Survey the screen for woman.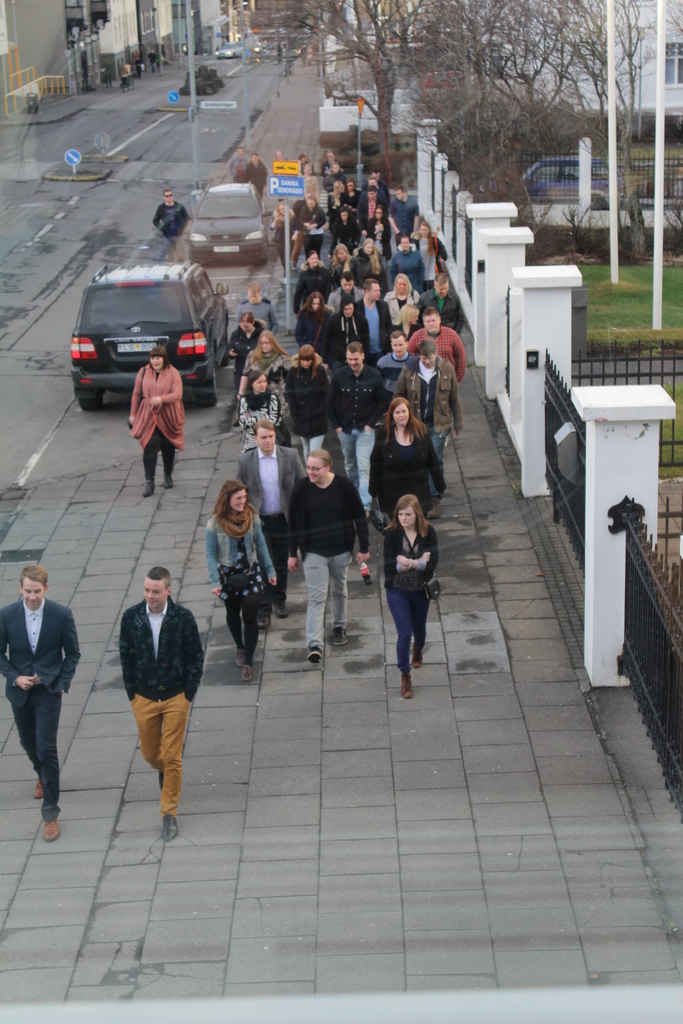
Survey found: <bbox>121, 351, 200, 503</bbox>.
